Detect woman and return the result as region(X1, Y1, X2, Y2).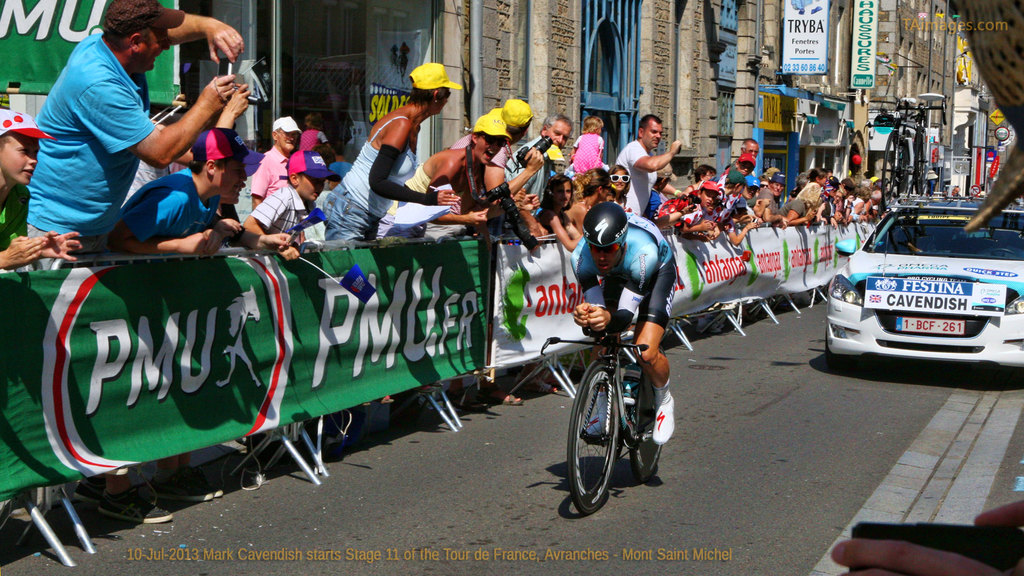
region(780, 182, 821, 227).
